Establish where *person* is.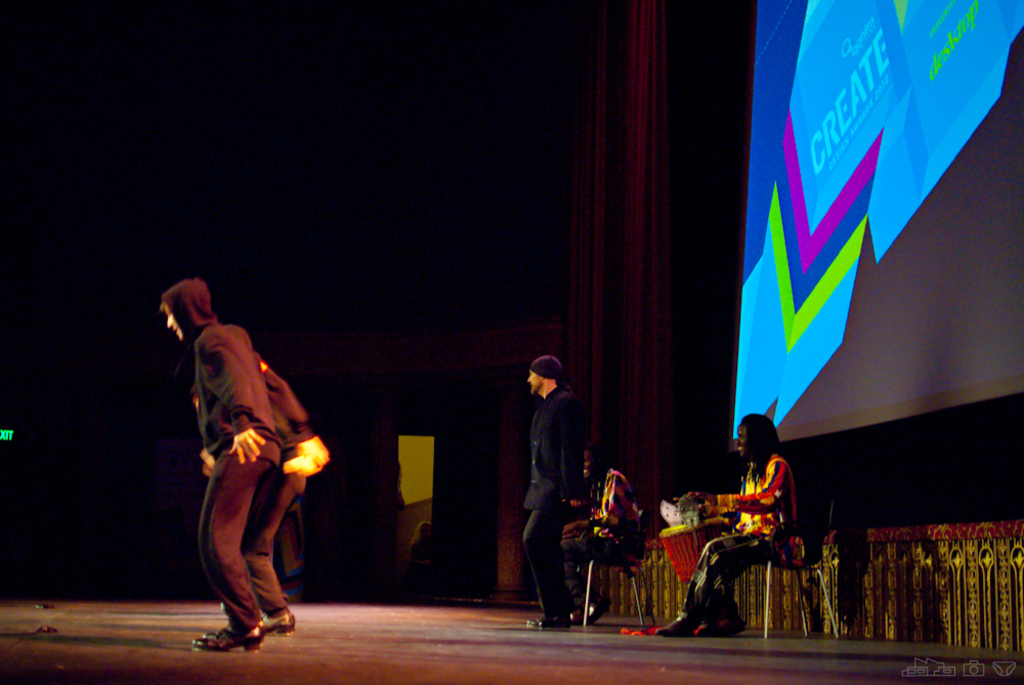
Established at 656:412:797:636.
